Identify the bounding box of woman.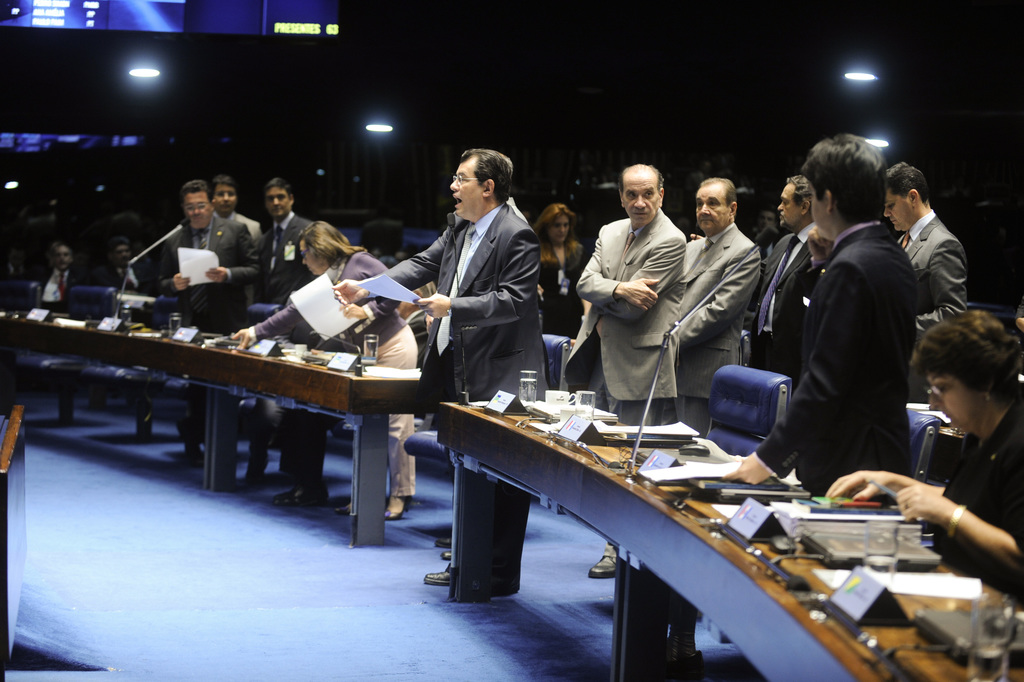
779, 232, 832, 375.
